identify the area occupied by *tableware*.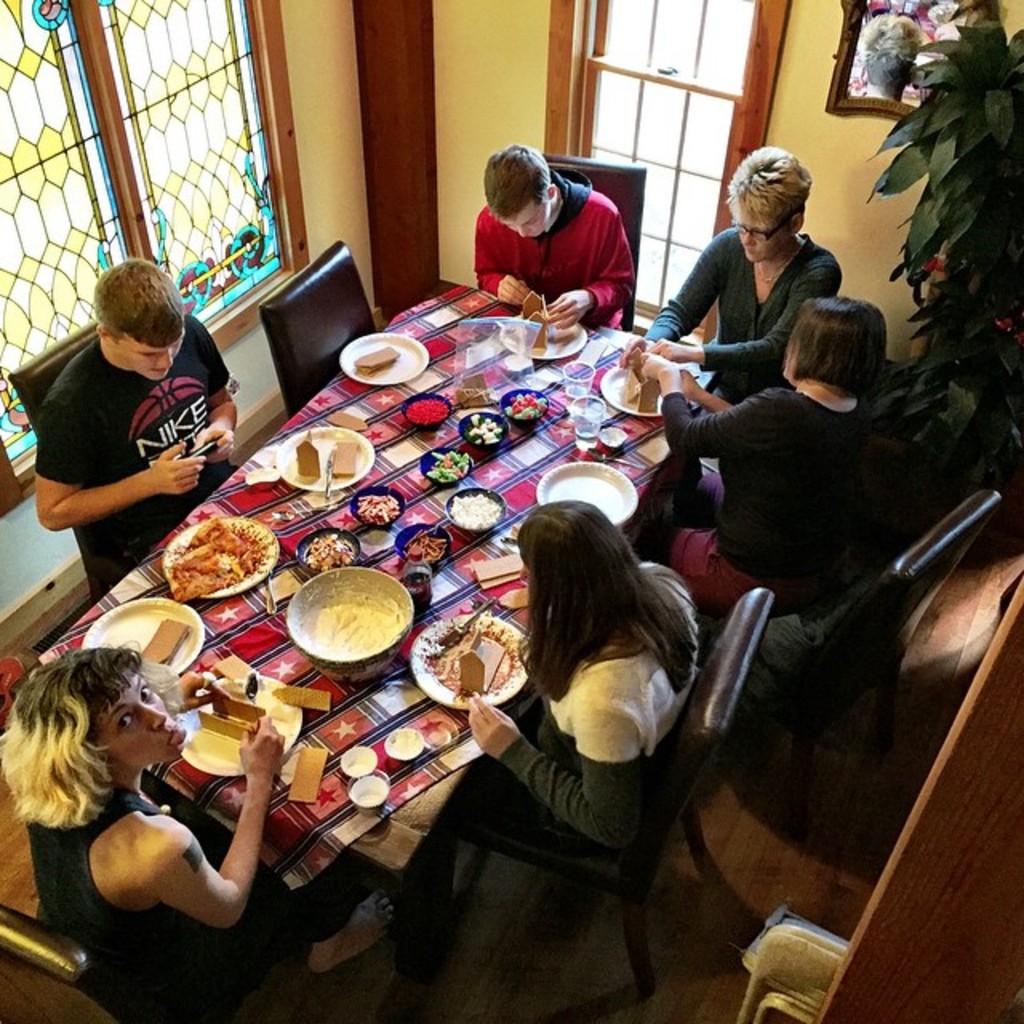
Area: 394 518 459 568.
